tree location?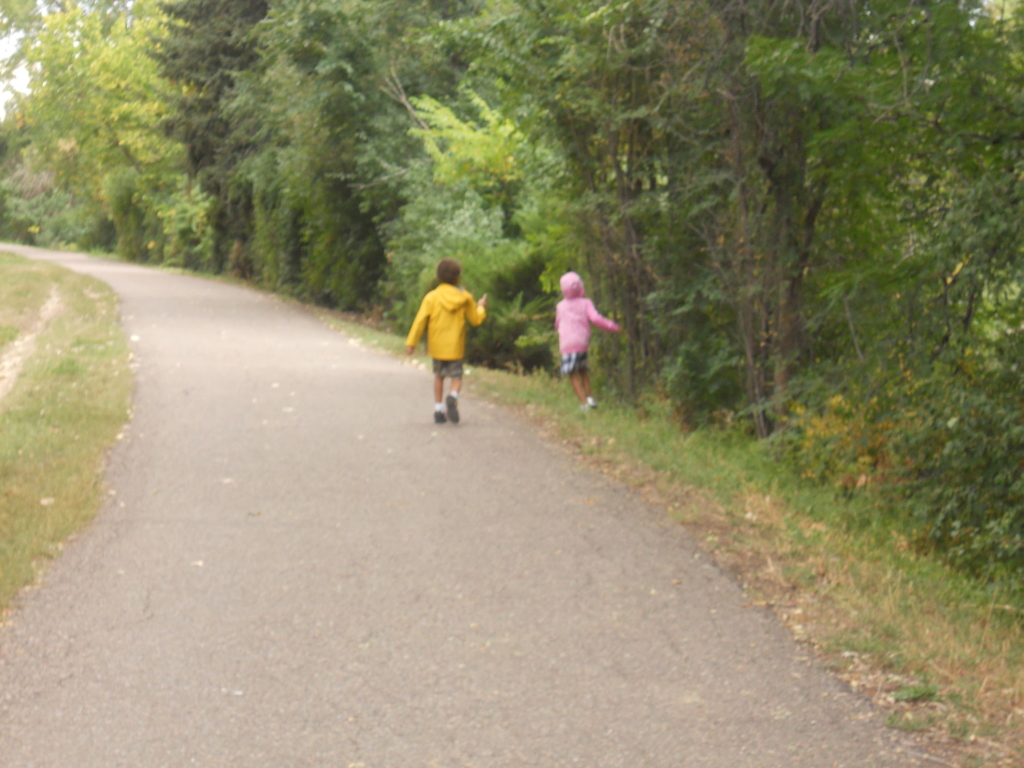
(367, 0, 538, 332)
